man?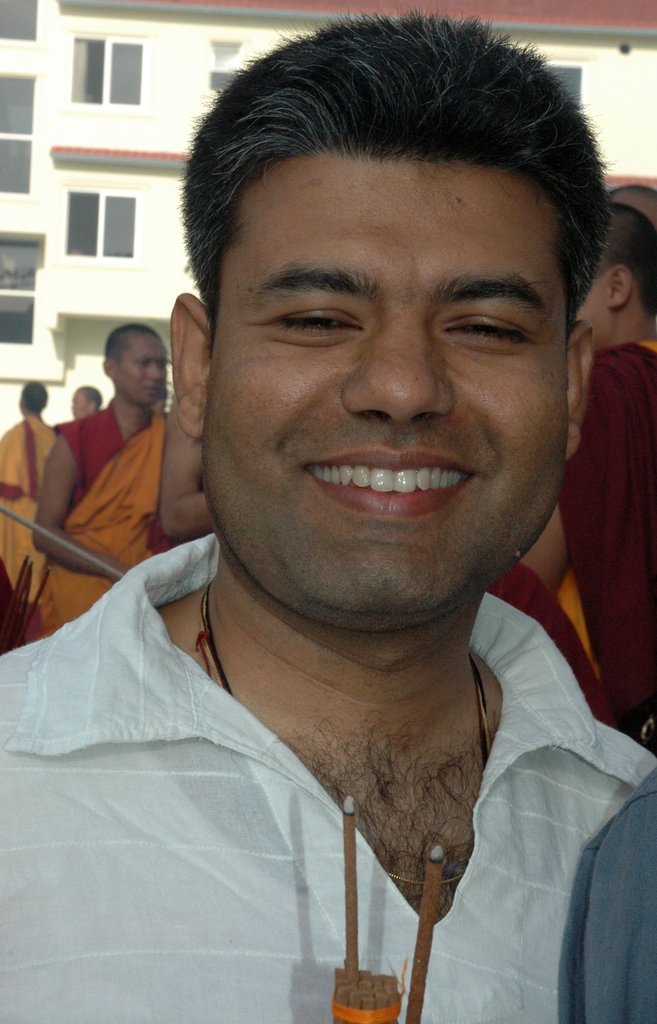
left=0, top=378, right=49, bottom=597
